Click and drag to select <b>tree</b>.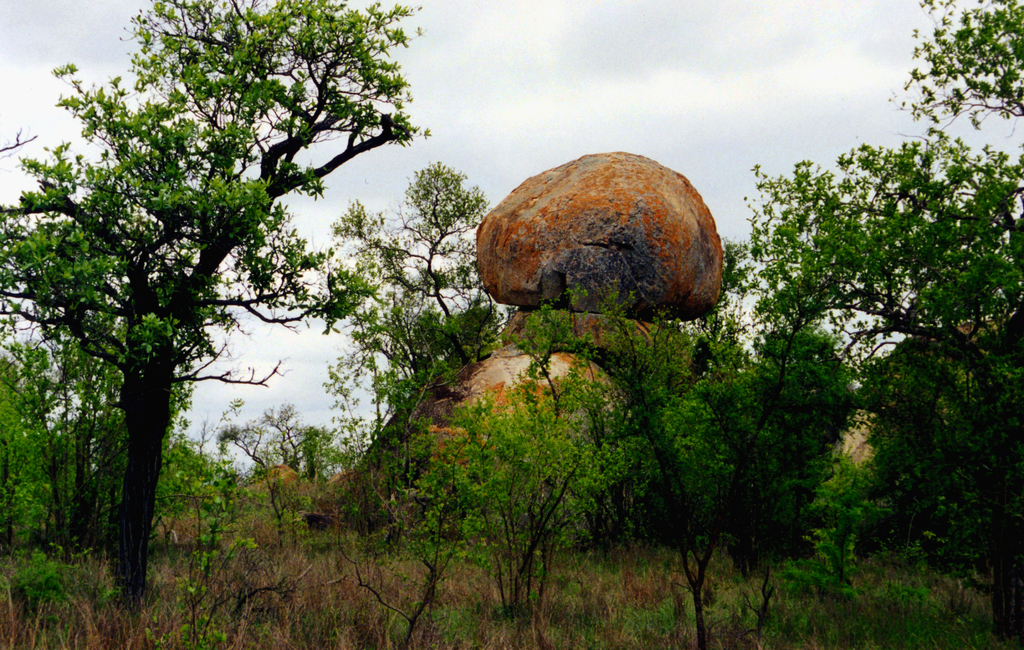
Selection: <box>0,0,437,593</box>.
